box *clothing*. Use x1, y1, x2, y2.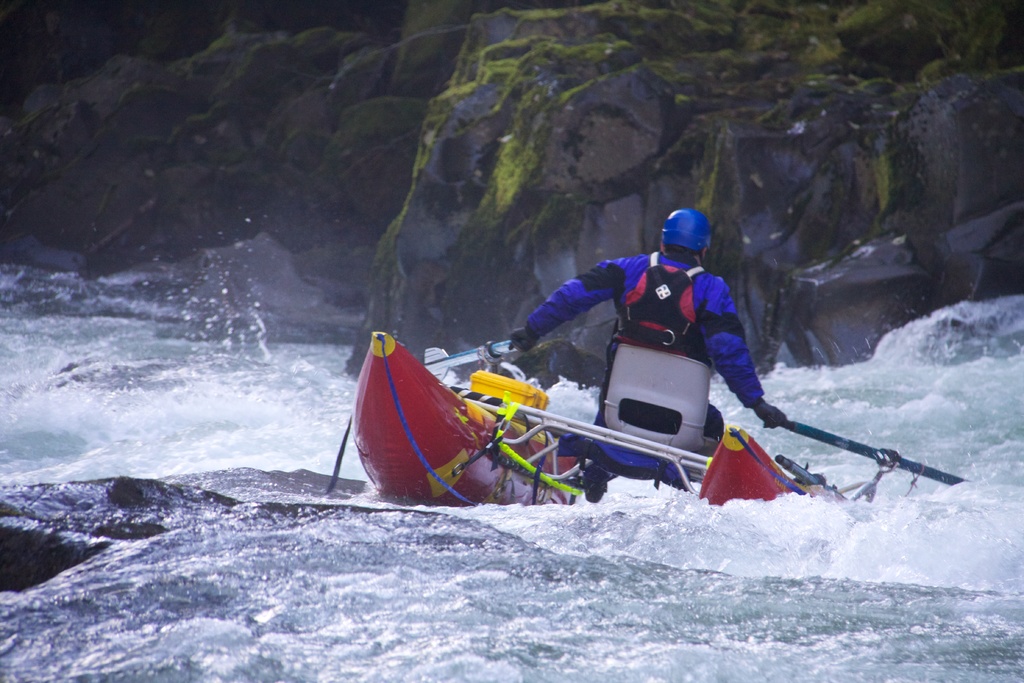
531, 257, 759, 391.
